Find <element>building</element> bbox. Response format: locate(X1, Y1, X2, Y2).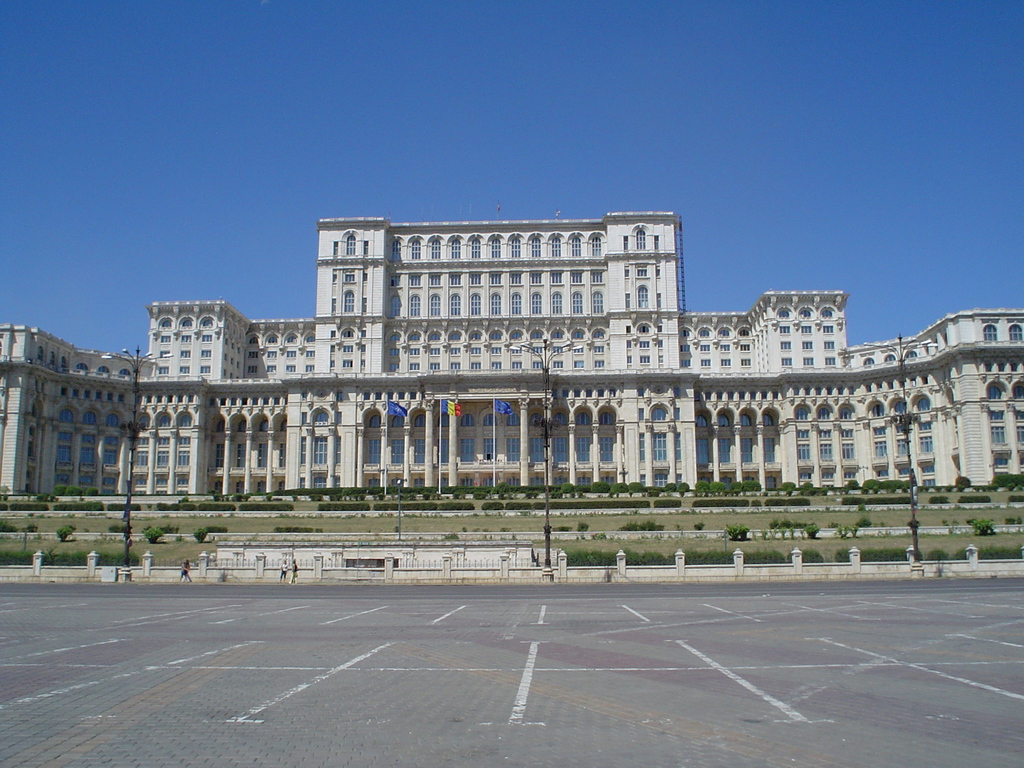
locate(0, 212, 1023, 497).
